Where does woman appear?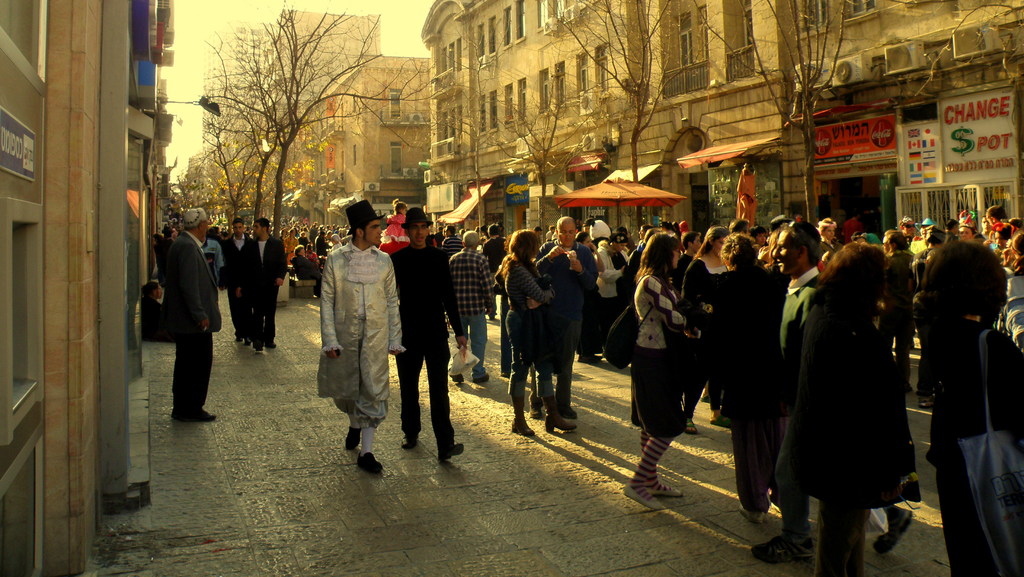
Appears at (x1=1004, y1=232, x2=1023, y2=336).
